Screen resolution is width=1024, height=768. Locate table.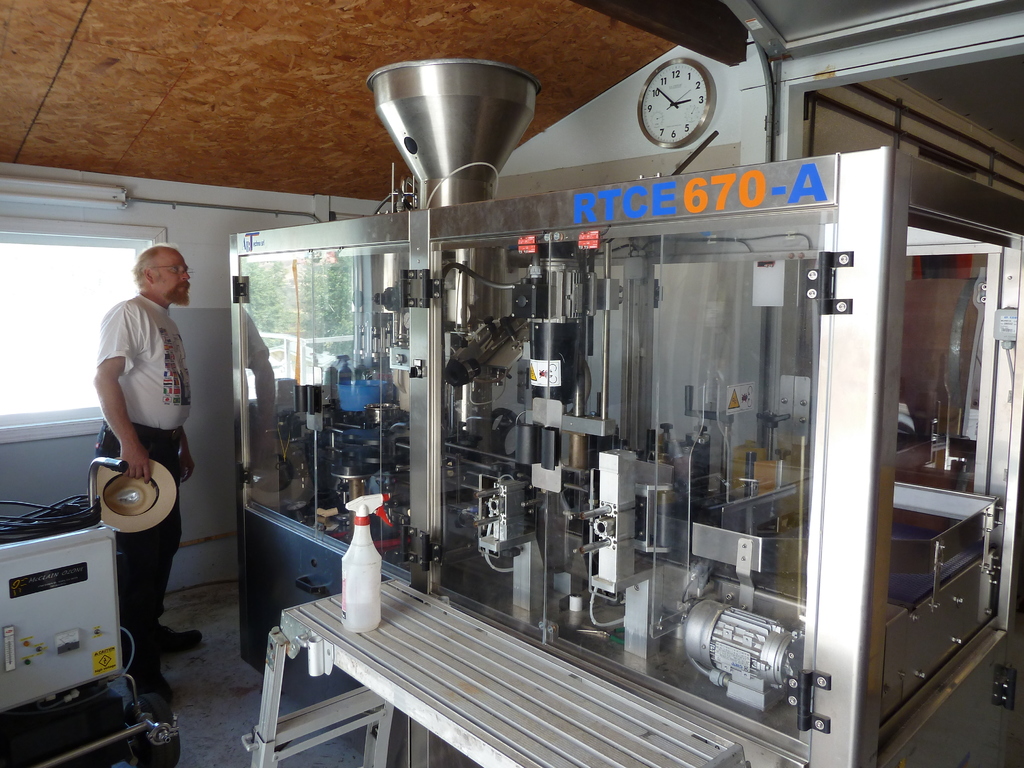
(240, 569, 751, 767).
